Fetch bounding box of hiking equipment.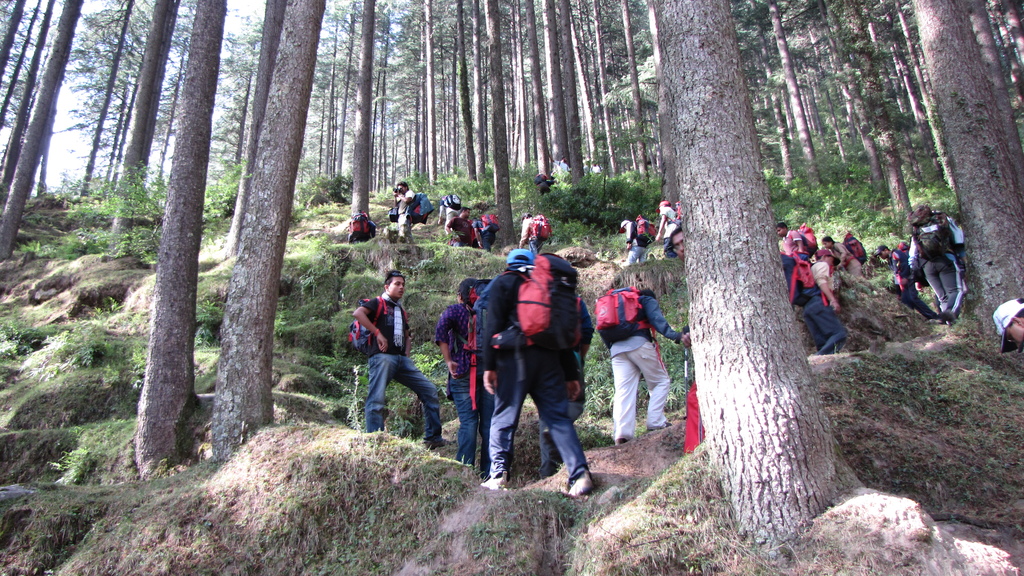
Bbox: x1=457 y1=275 x2=495 y2=410.
